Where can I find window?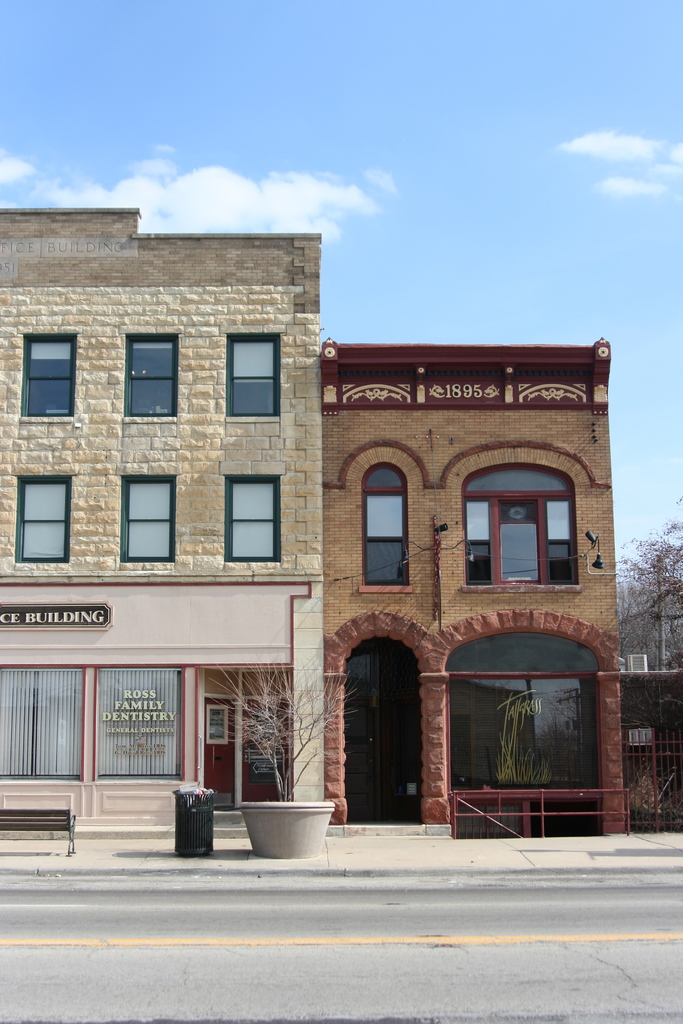
You can find it at select_region(220, 467, 290, 557).
